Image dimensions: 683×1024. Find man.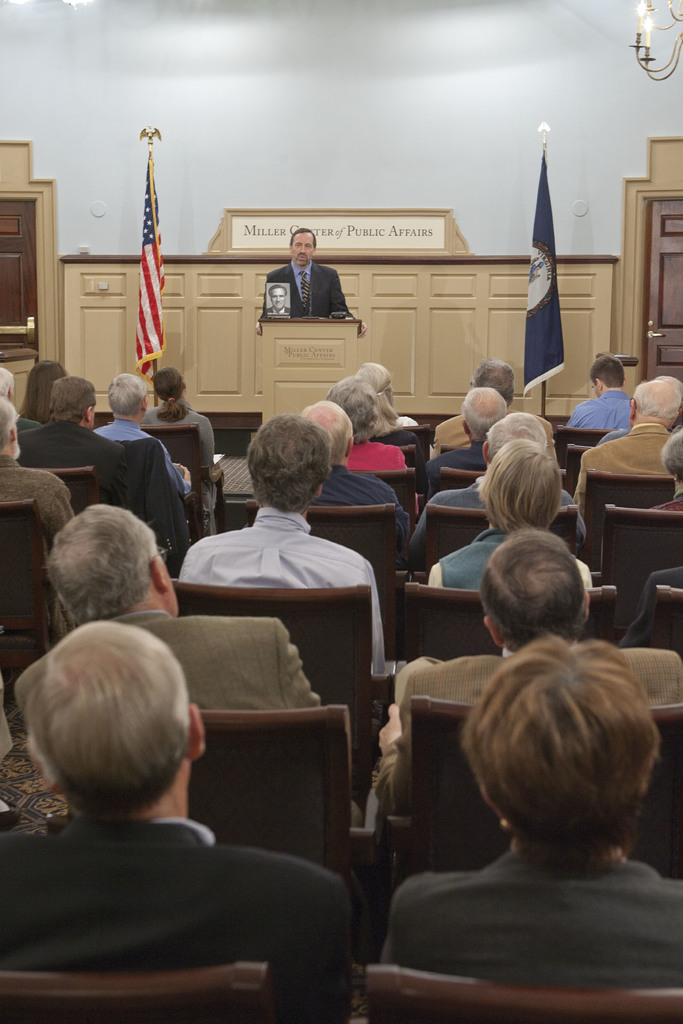
[left=377, top=532, right=682, bottom=809].
